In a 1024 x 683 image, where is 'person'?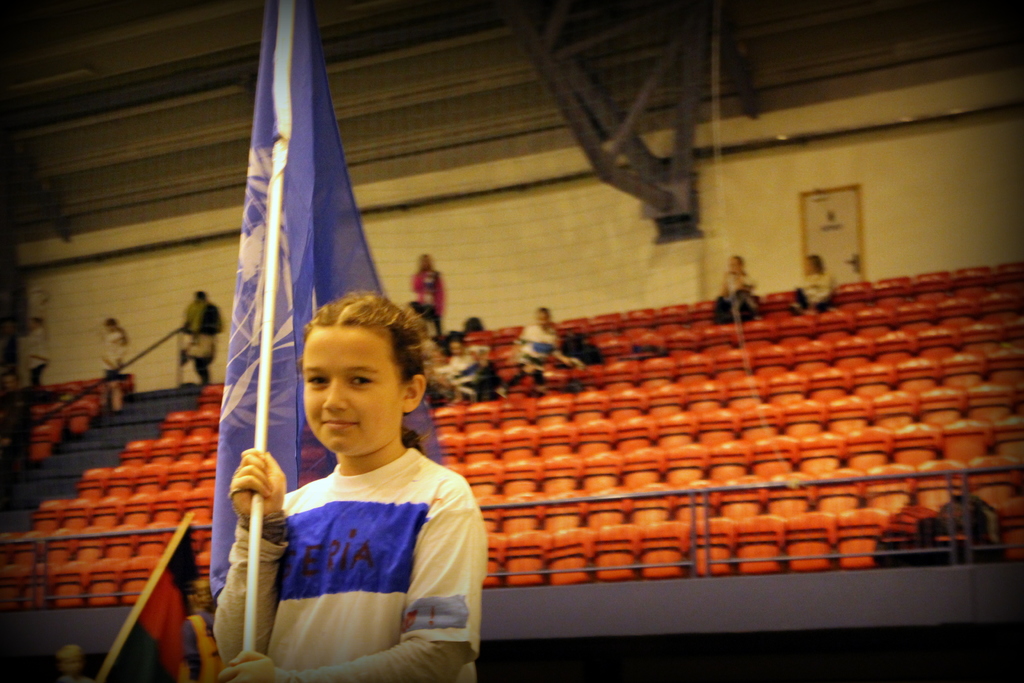
[x1=241, y1=284, x2=479, y2=680].
